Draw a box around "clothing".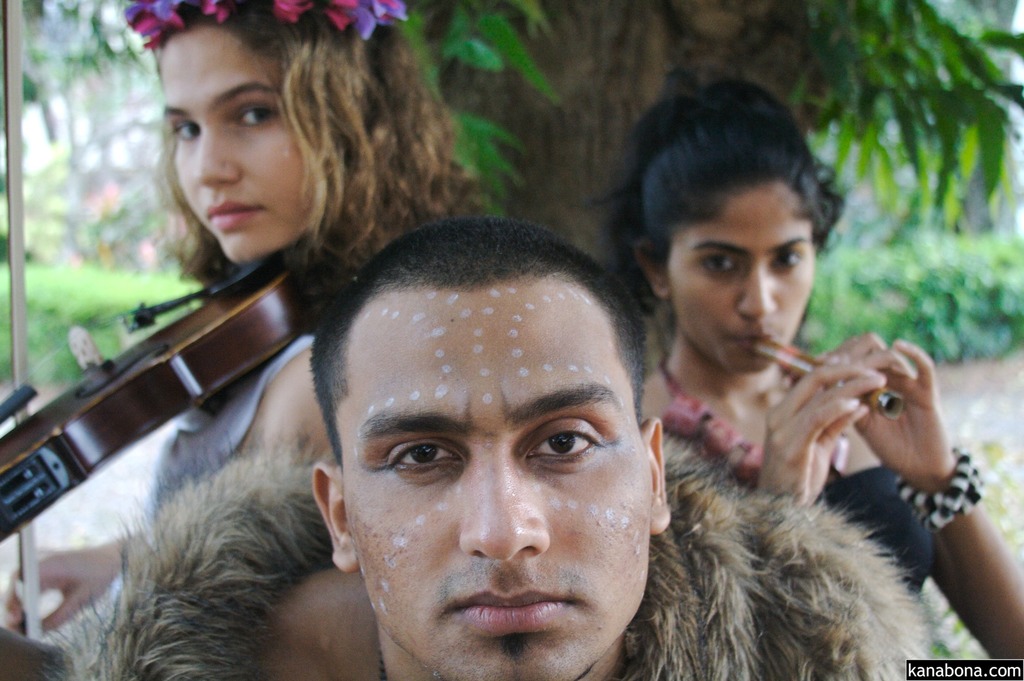
{"x1": 136, "y1": 329, "x2": 314, "y2": 544}.
